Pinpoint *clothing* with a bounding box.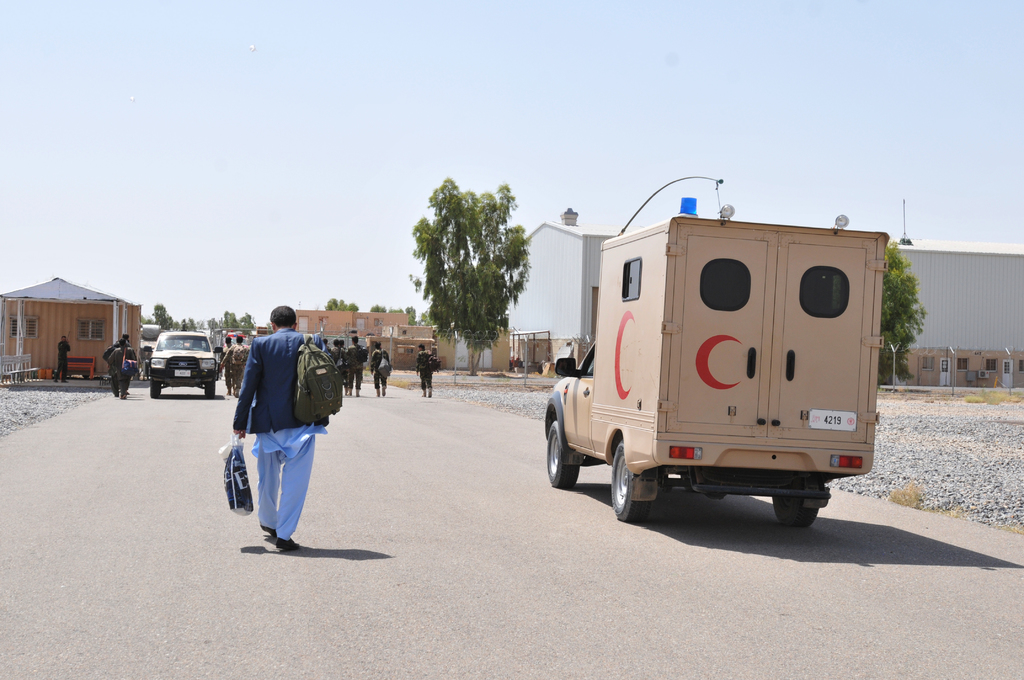
locate(369, 348, 390, 389).
